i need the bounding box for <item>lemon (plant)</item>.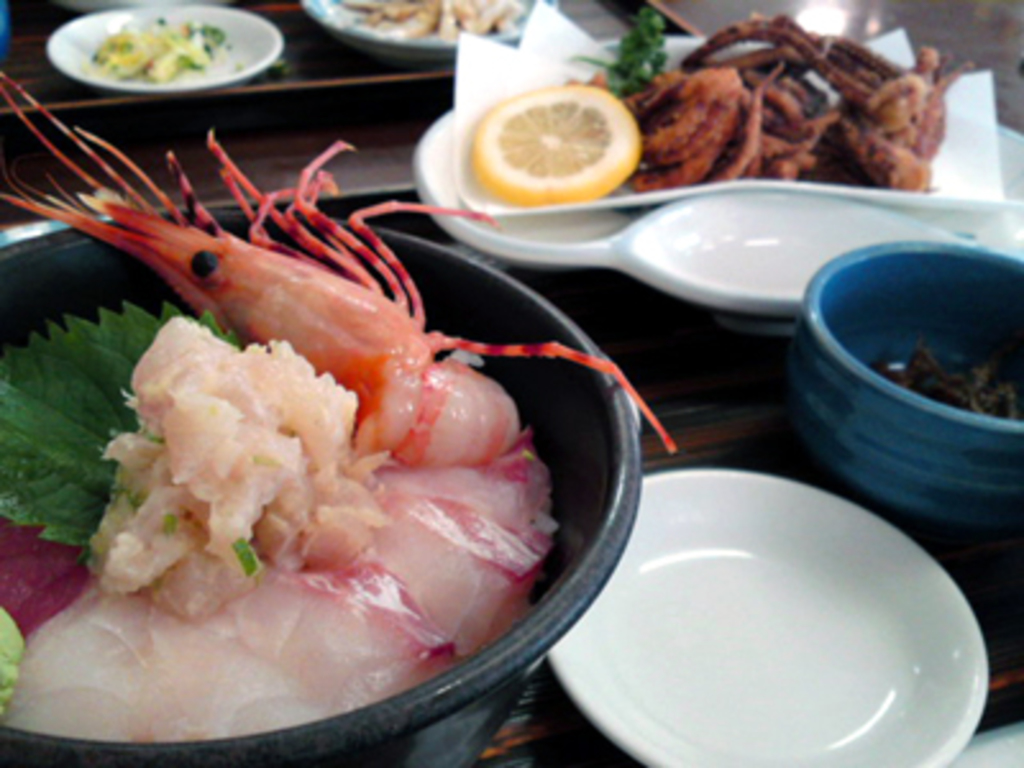
Here it is: (471,79,645,205).
